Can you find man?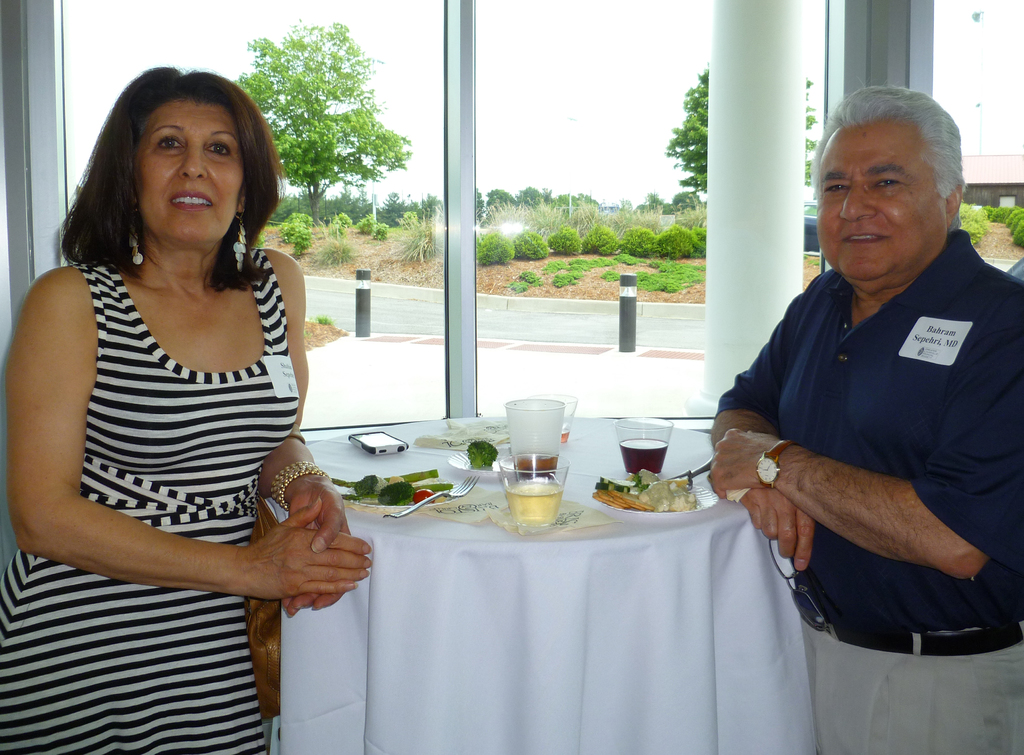
Yes, bounding box: BBox(707, 83, 1023, 754).
